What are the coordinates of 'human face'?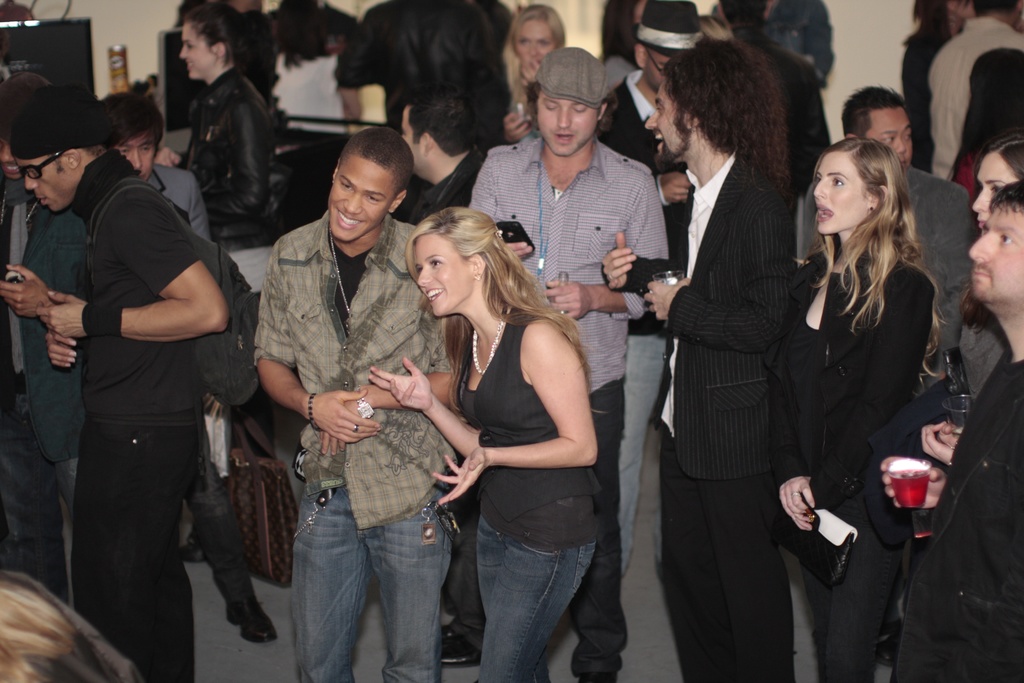
BBox(808, 151, 865, 233).
